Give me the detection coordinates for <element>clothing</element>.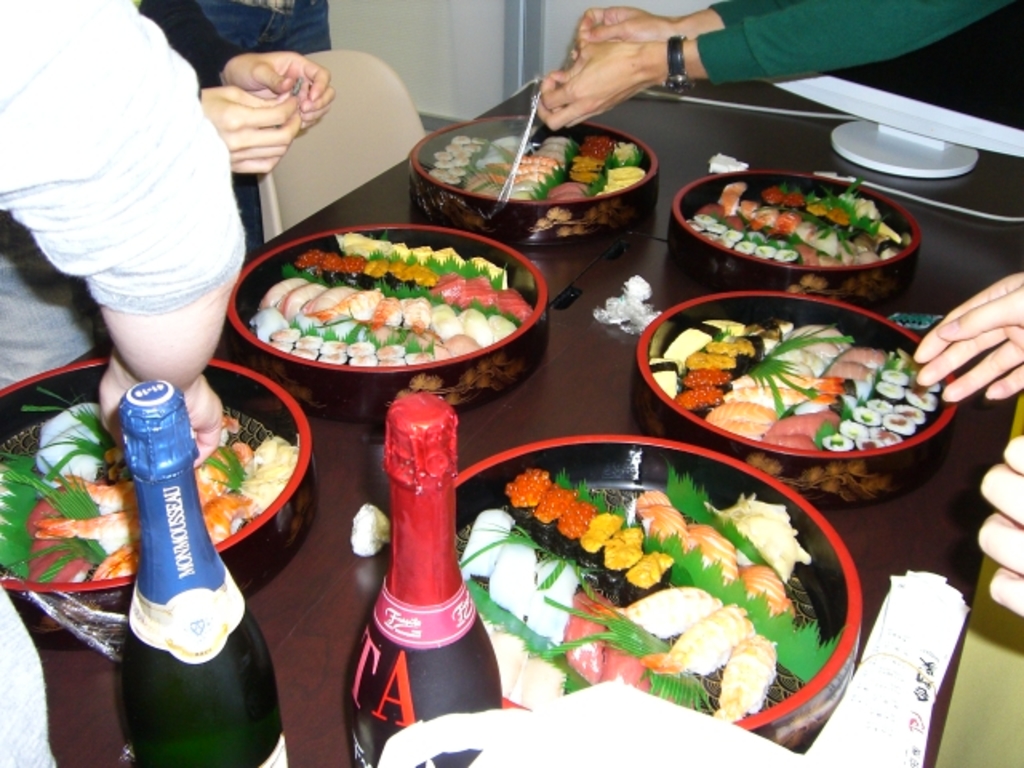
rect(138, 0, 333, 261).
